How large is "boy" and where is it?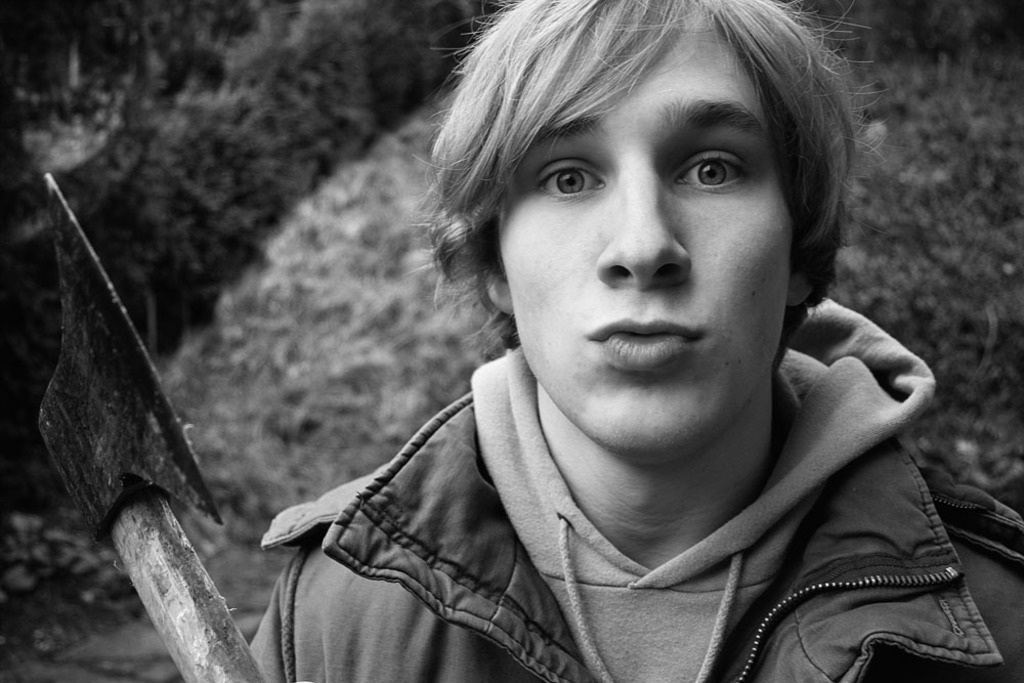
Bounding box: 256, 0, 963, 674.
